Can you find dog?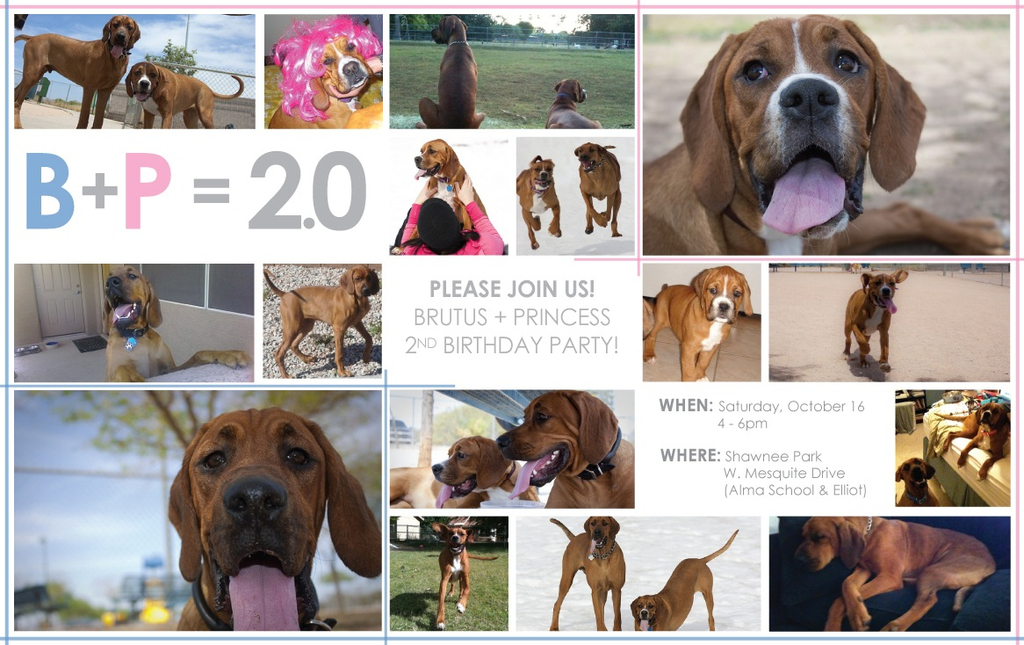
Yes, bounding box: (640, 266, 758, 380).
